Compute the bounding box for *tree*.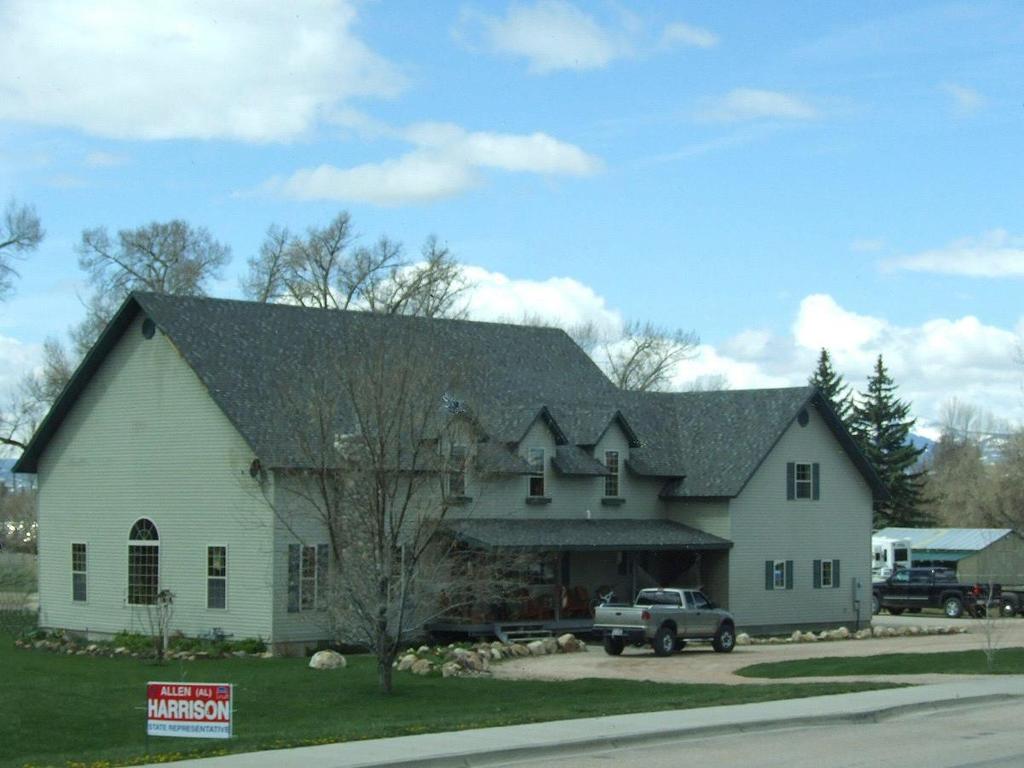
(x1=806, y1=346, x2=862, y2=438).
